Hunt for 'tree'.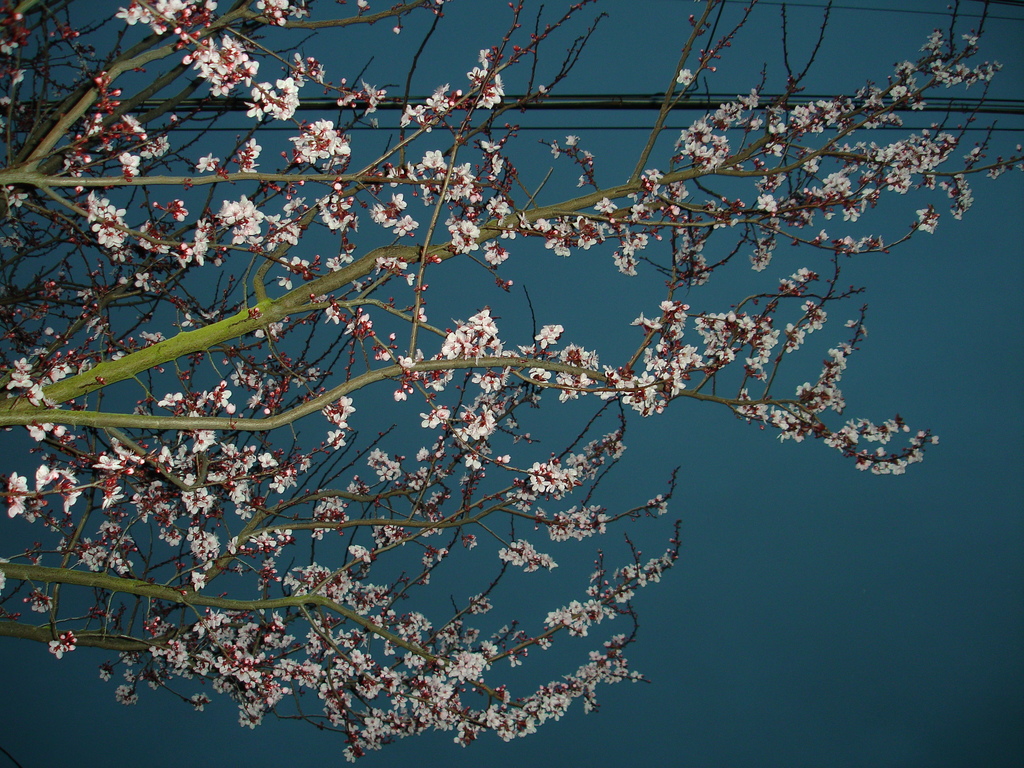
Hunted down at bbox(0, 0, 1023, 767).
